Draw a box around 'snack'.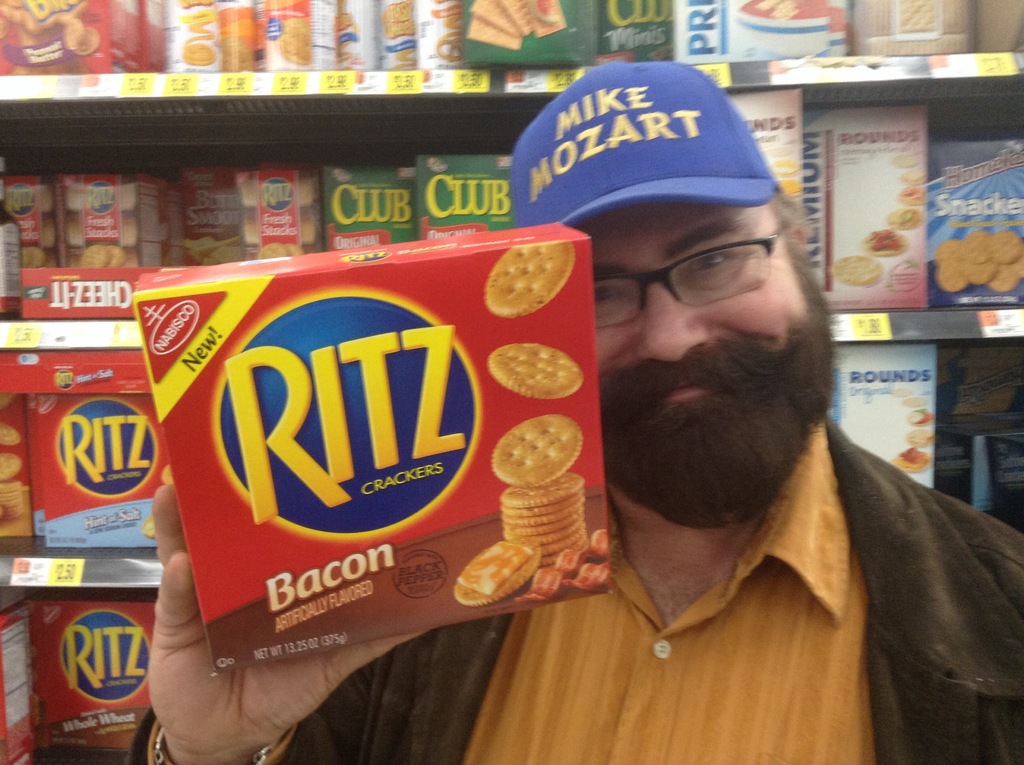
[909, 409, 934, 423].
